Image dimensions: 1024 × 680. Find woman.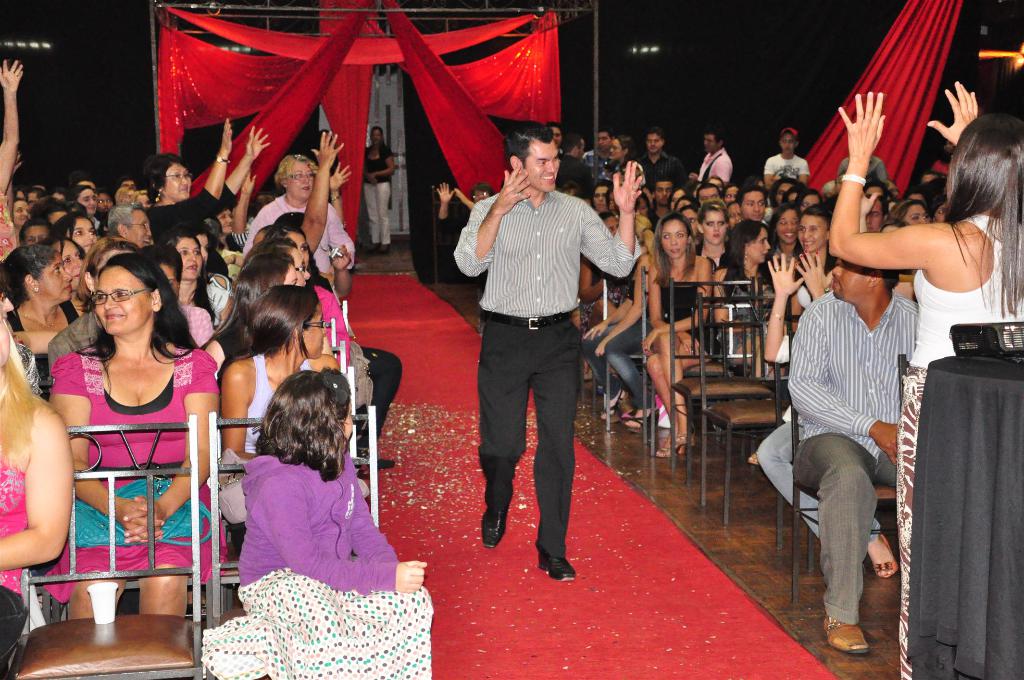
pyautogui.locateOnScreen(608, 133, 643, 184).
